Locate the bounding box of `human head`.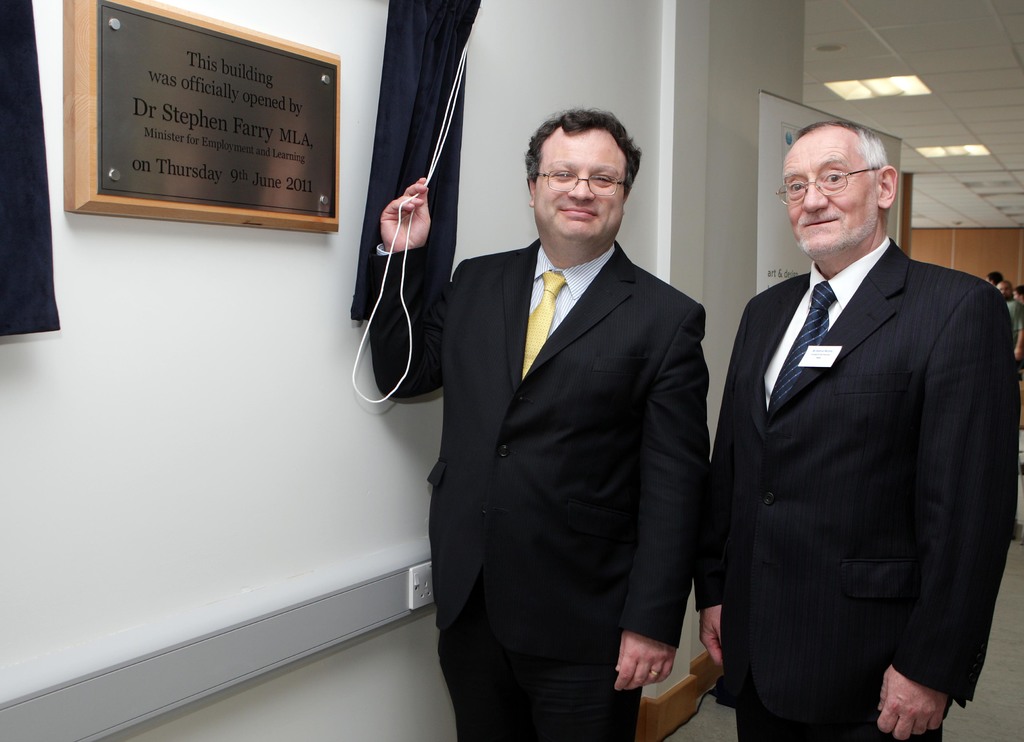
Bounding box: <bbox>987, 270, 1002, 282</bbox>.
